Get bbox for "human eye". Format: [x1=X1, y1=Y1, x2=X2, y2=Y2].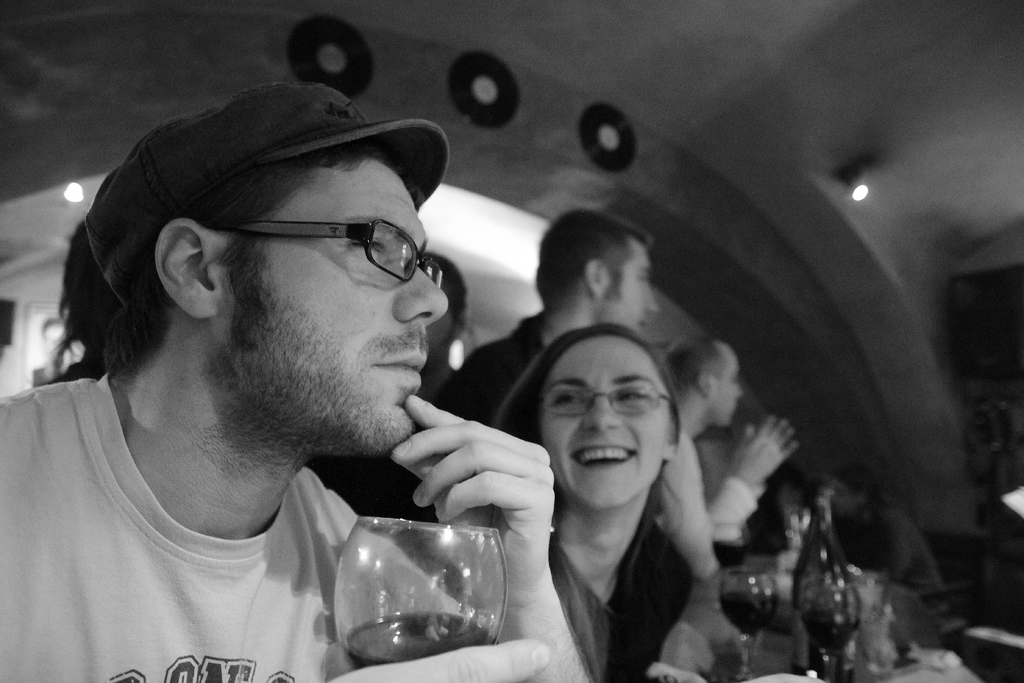
[x1=614, y1=384, x2=649, y2=409].
